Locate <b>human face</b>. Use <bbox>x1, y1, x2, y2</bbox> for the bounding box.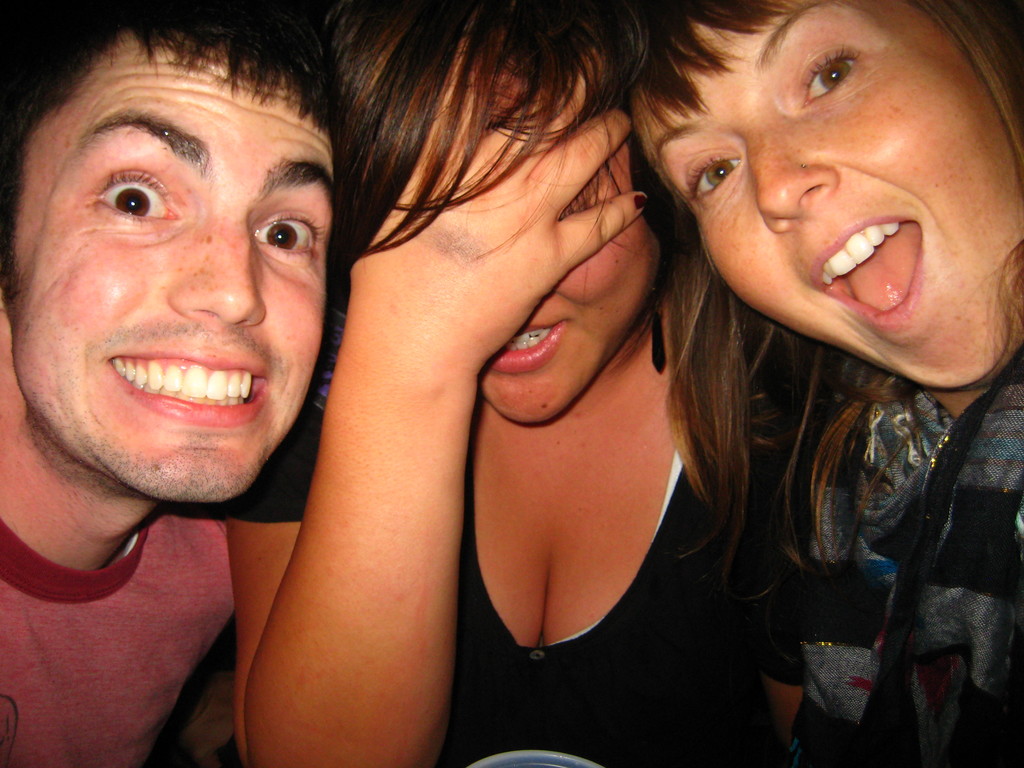
<bbox>633, 3, 1018, 393</bbox>.
